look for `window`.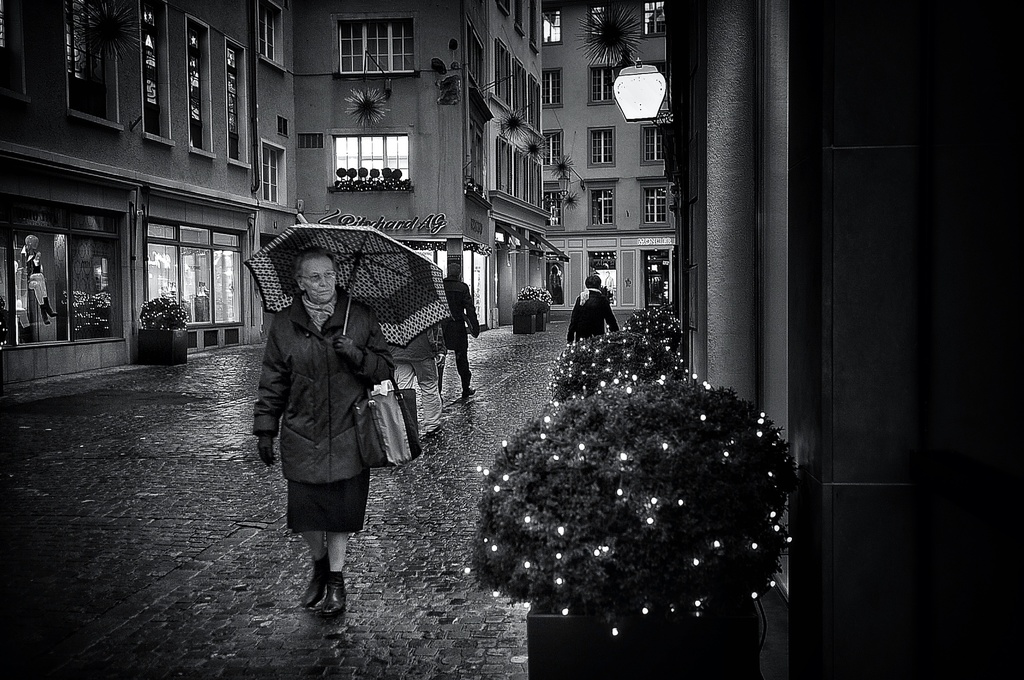
Found: locate(543, 66, 566, 111).
